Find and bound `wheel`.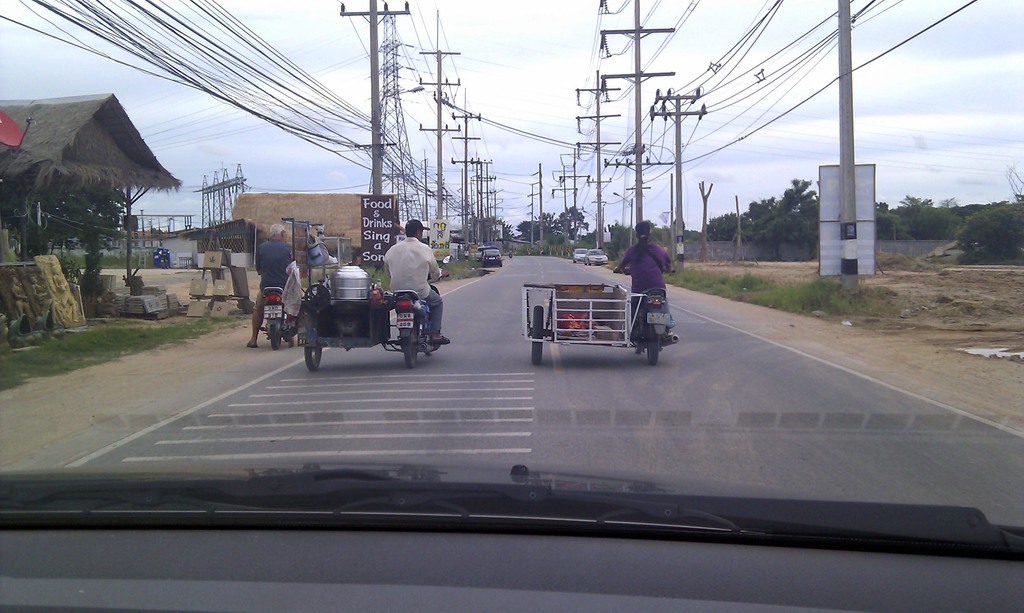
Bound: <bbox>306, 339, 324, 367</bbox>.
